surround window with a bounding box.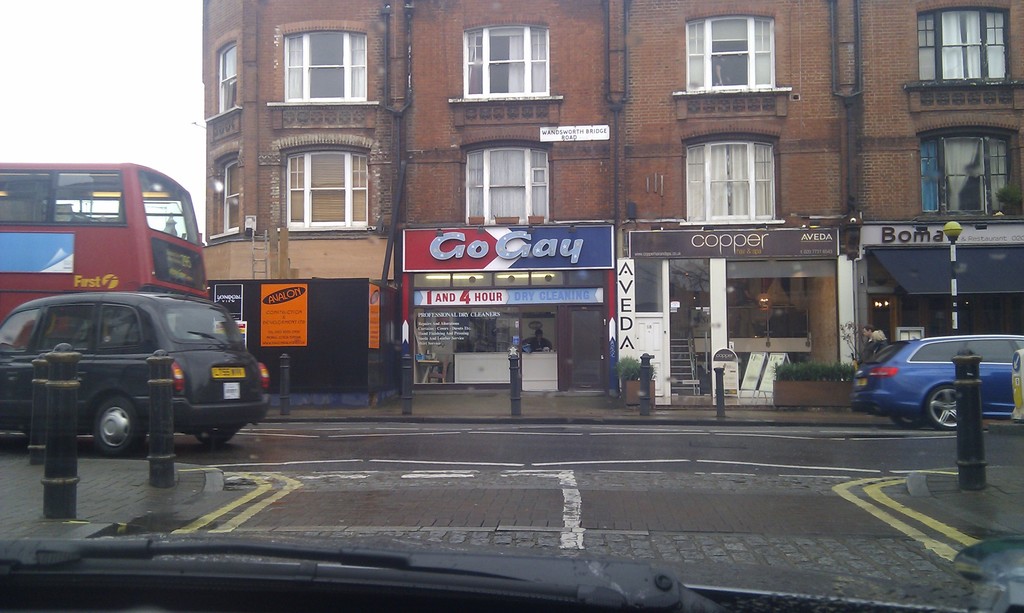
(left=283, top=25, right=367, bottom=101).
